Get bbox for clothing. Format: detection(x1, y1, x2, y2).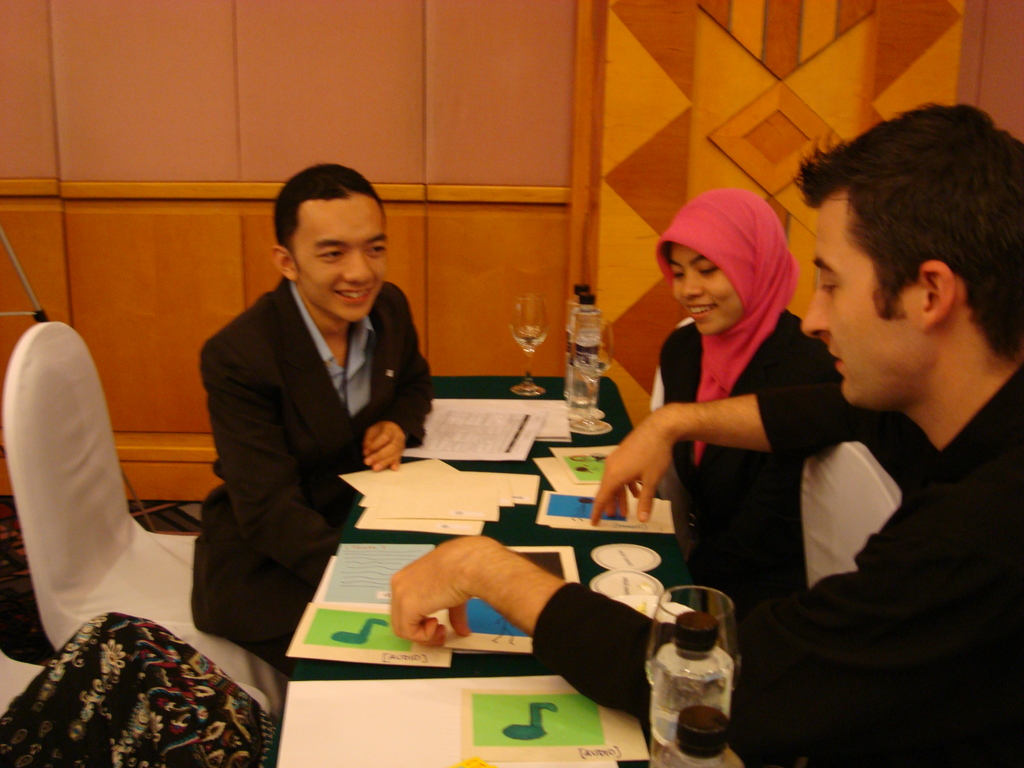
detection(0, 607, 284, 767).
